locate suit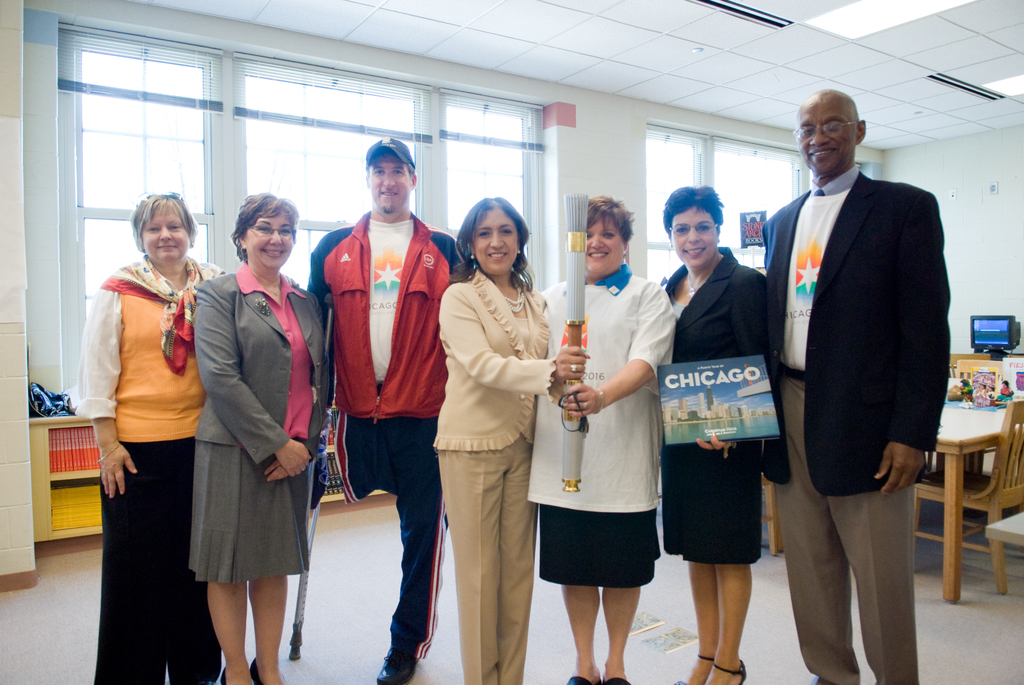
(758, 168, 954, 682)
